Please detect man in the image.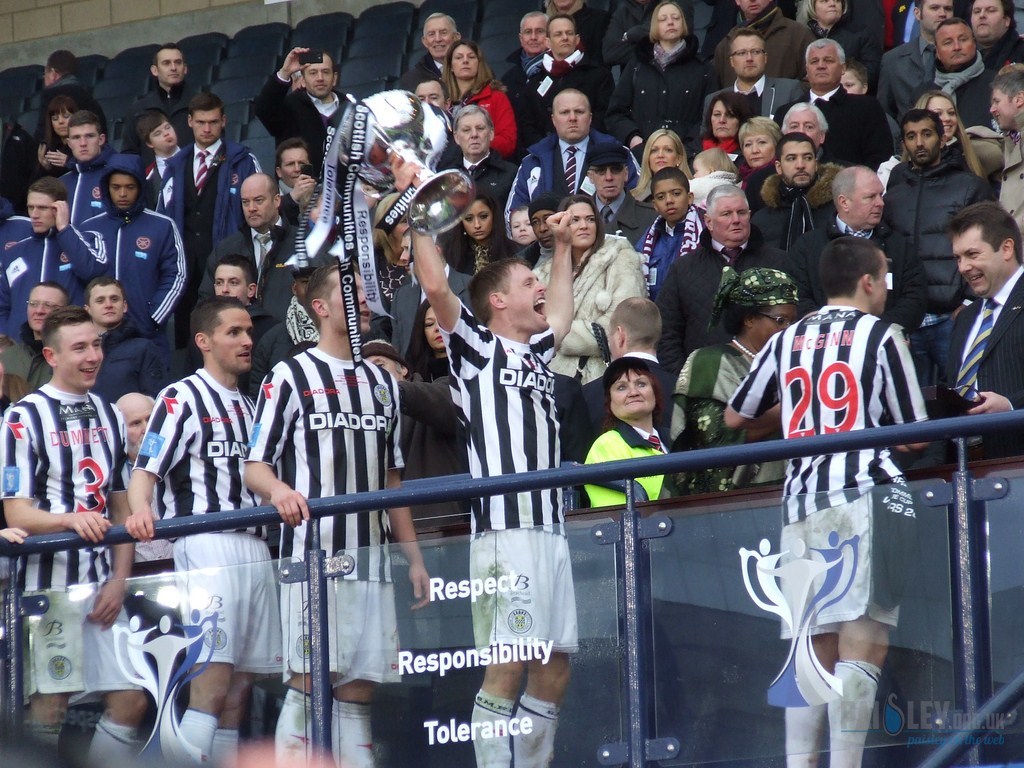
box(774, 36, 894, 169).
